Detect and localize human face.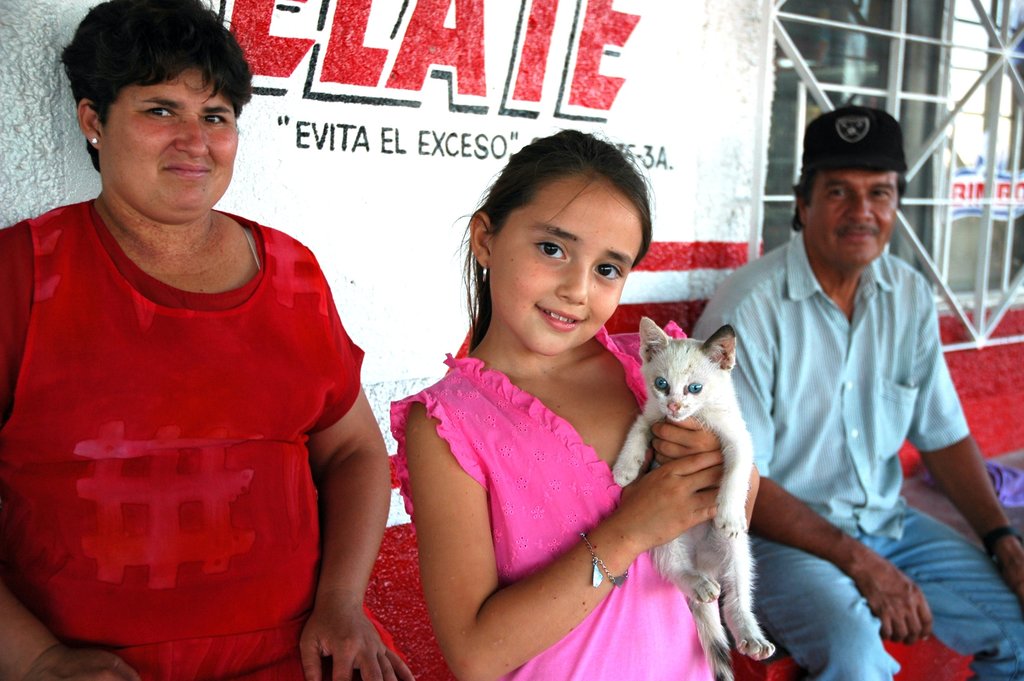
Localized at (left=489, top=175, right=648, bottom=355).
